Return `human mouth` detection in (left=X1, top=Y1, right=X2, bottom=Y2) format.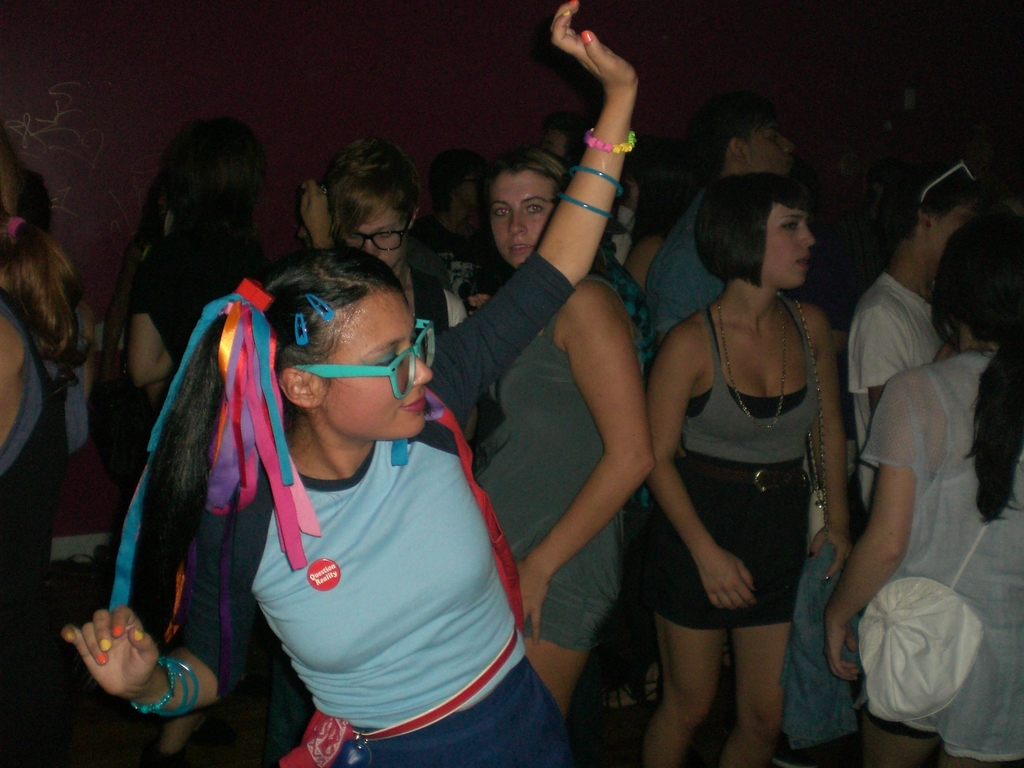
(left=505, top=239, right=534, bottom=262).
